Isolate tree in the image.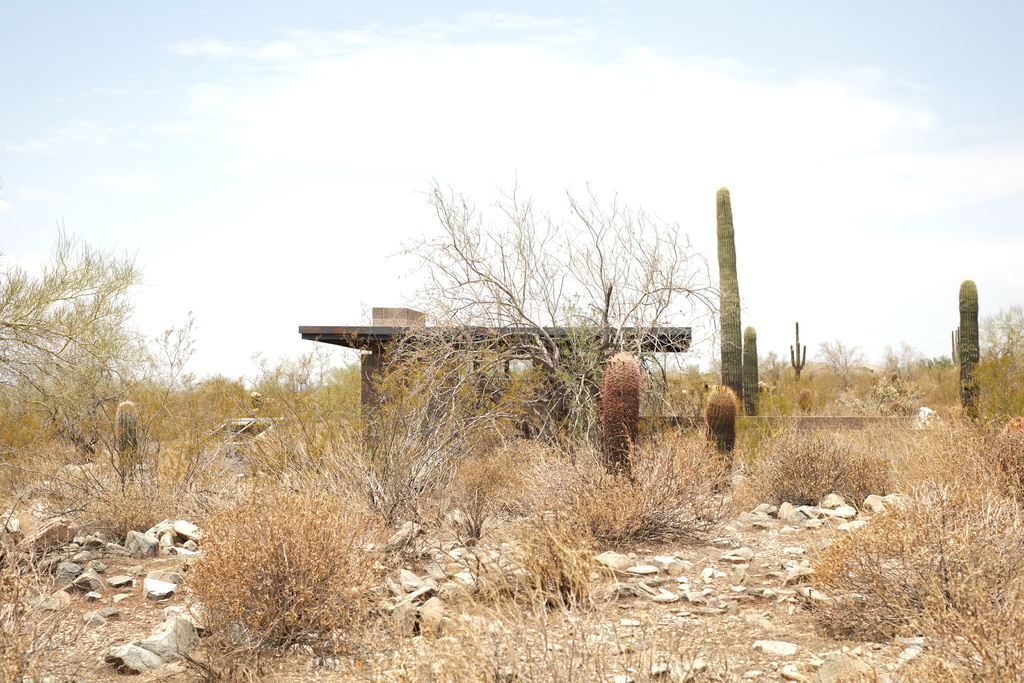
Isolated region: (374,167,746,456).
